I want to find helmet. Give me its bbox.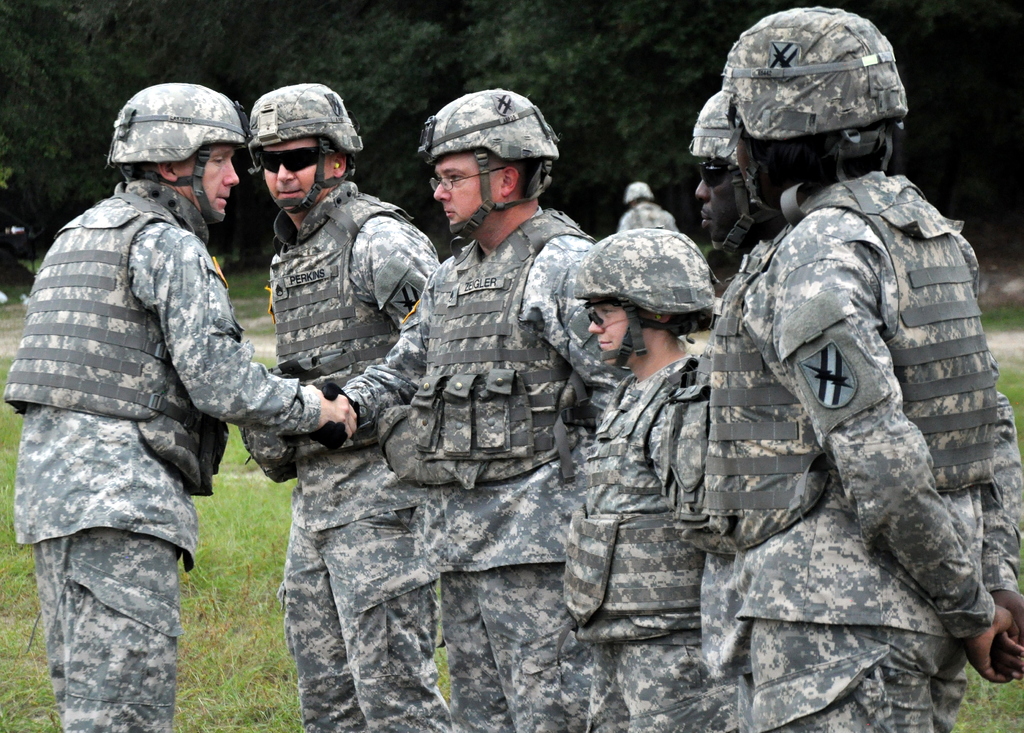
(x1=685, y1=92, x2=768, y2=249).
